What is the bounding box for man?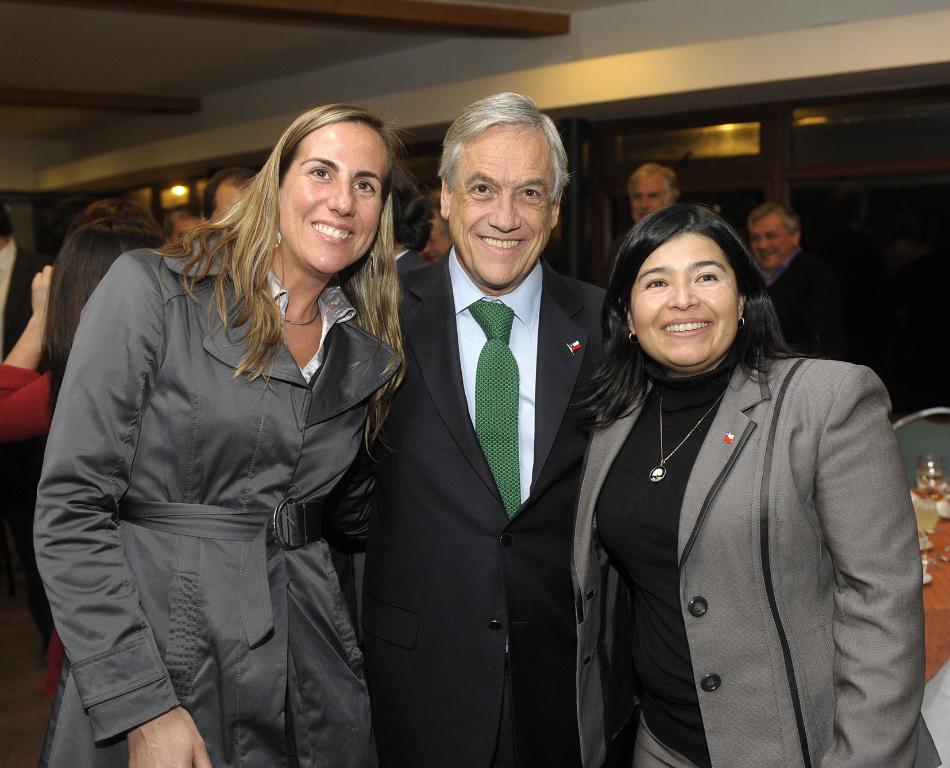
box(163, 203, 221, 255).
